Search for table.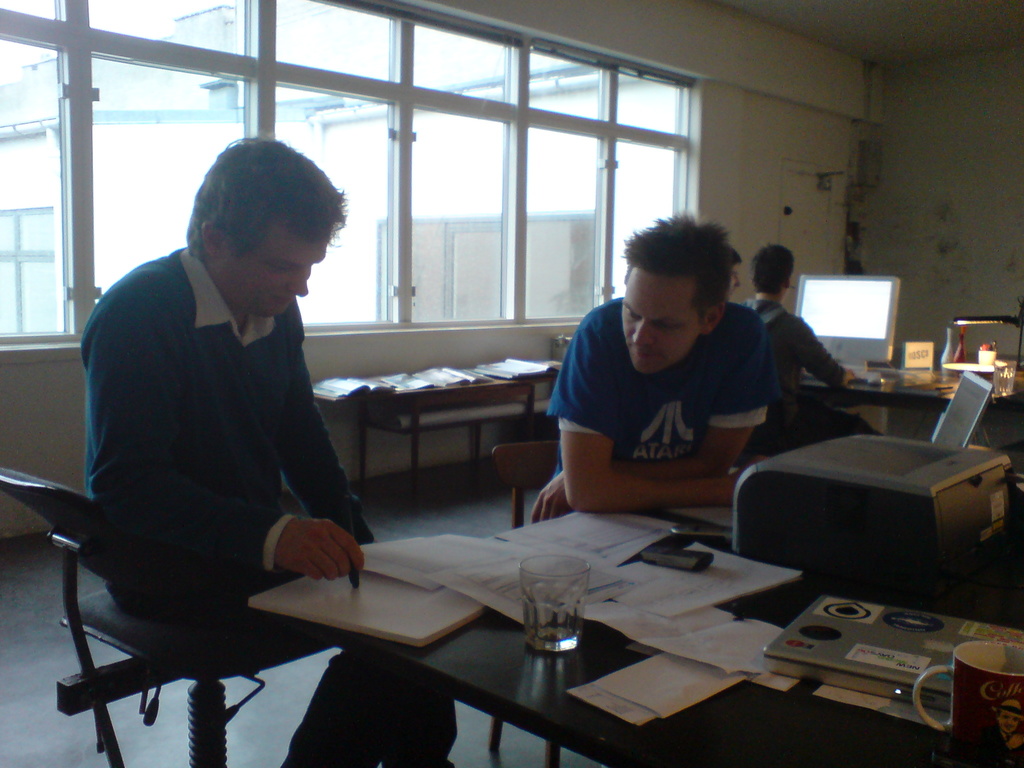
Found at (x1=805, y1=344, x2=1023, y2=474).
